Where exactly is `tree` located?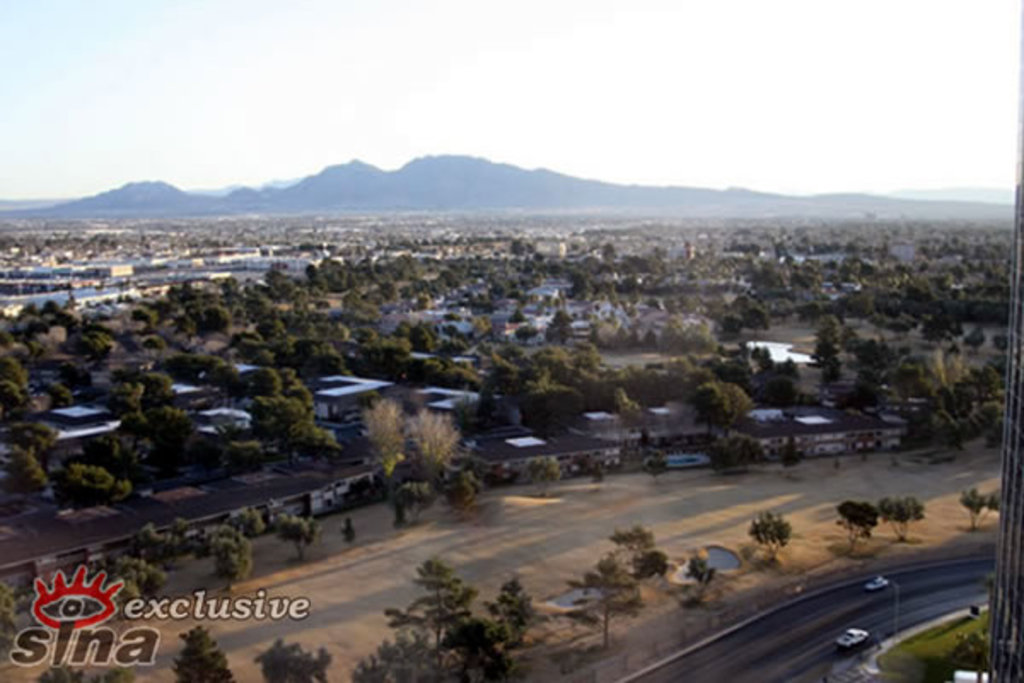
Its bounding box is (left=271, top=511, right=312, bottom=567).
